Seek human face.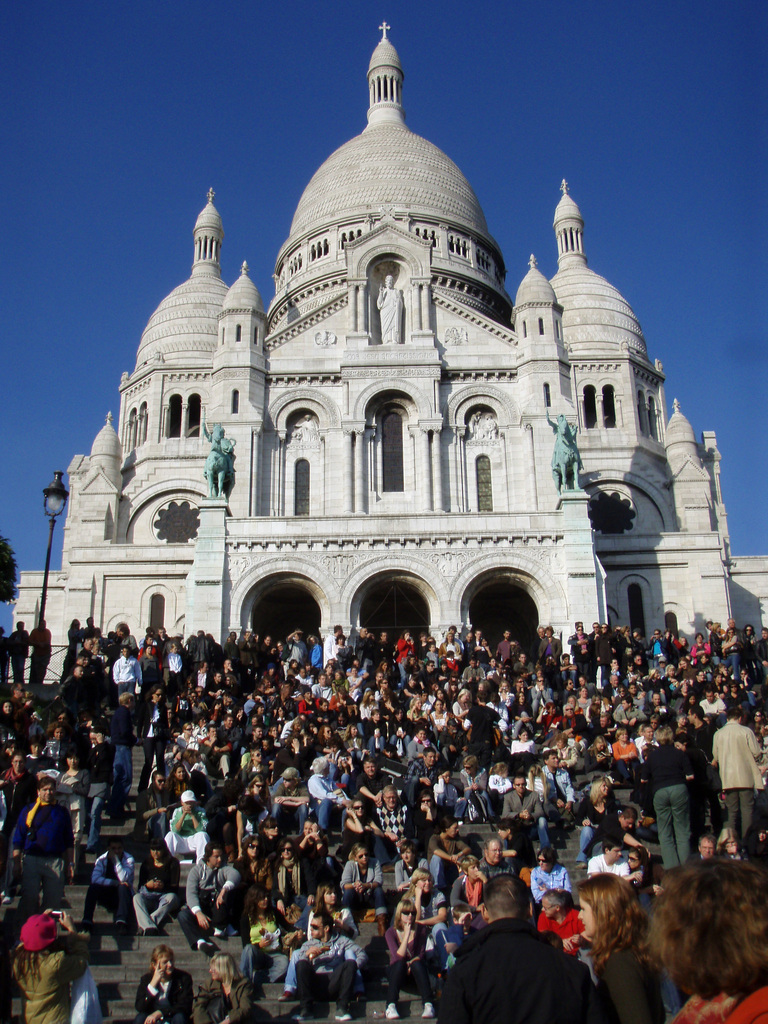
[76,665,84,677].
